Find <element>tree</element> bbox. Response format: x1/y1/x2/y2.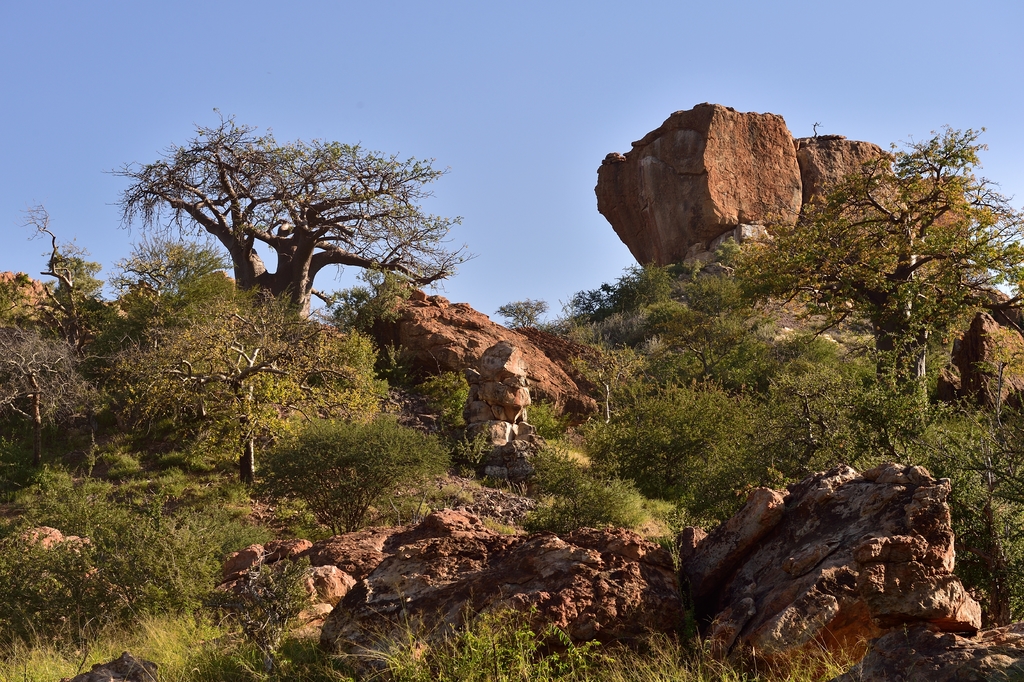
104/102/480/322.
